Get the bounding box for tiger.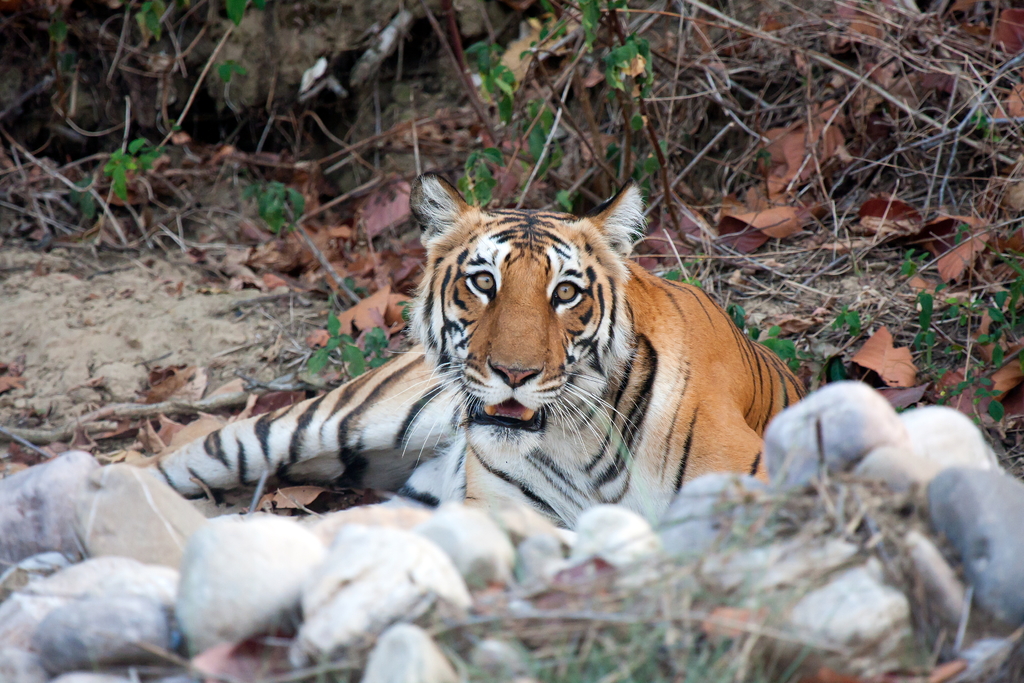
locate(152, 177, 800, 532).
